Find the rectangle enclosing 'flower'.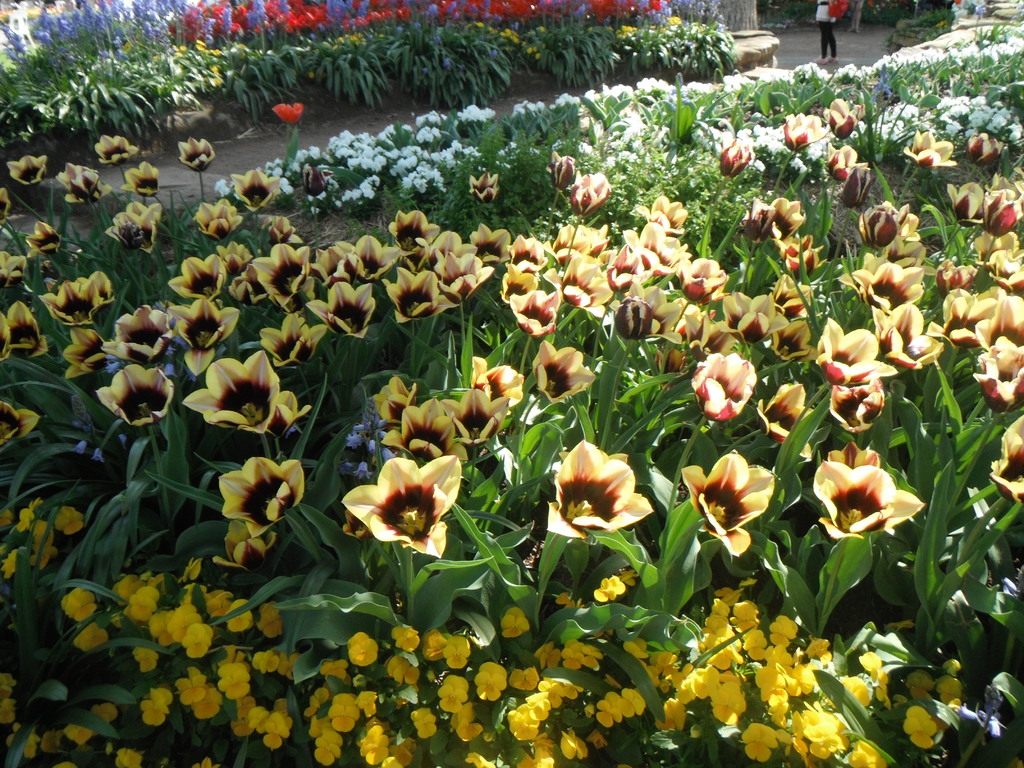
[x1=100, y1=305, x2=175, y2=363].
